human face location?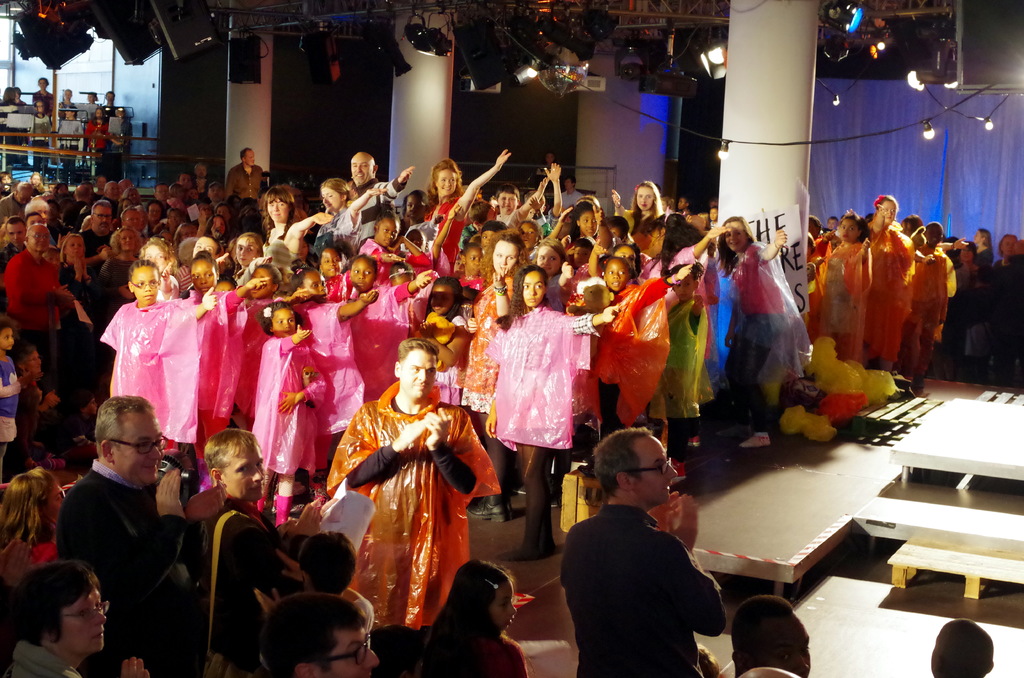
(left=491, top=239, right=517, bottom=276)
